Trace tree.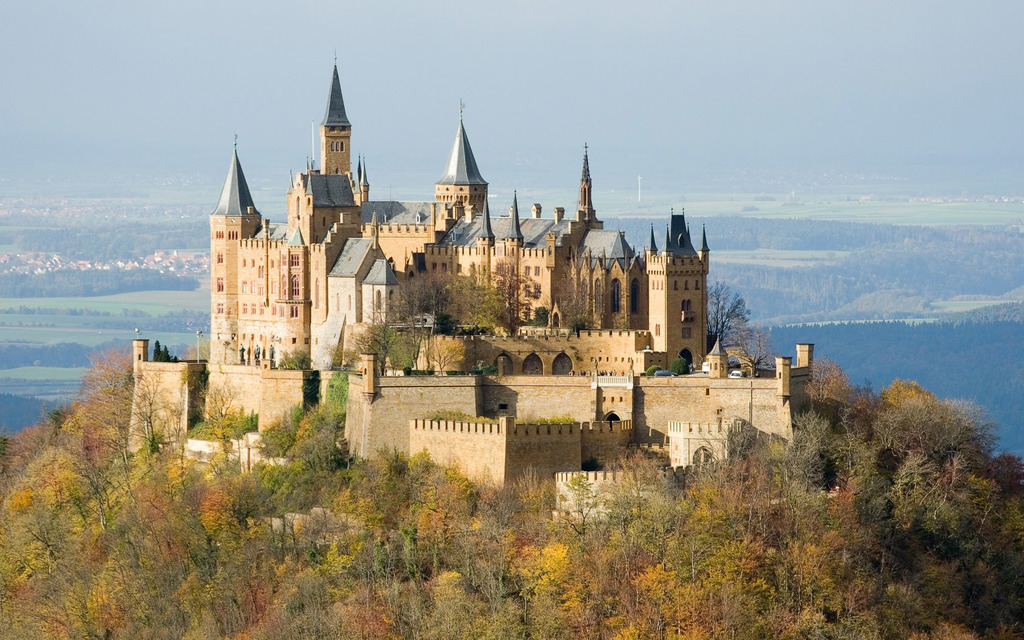
Traced to left=77, top=348, right=168, bottom=466.
